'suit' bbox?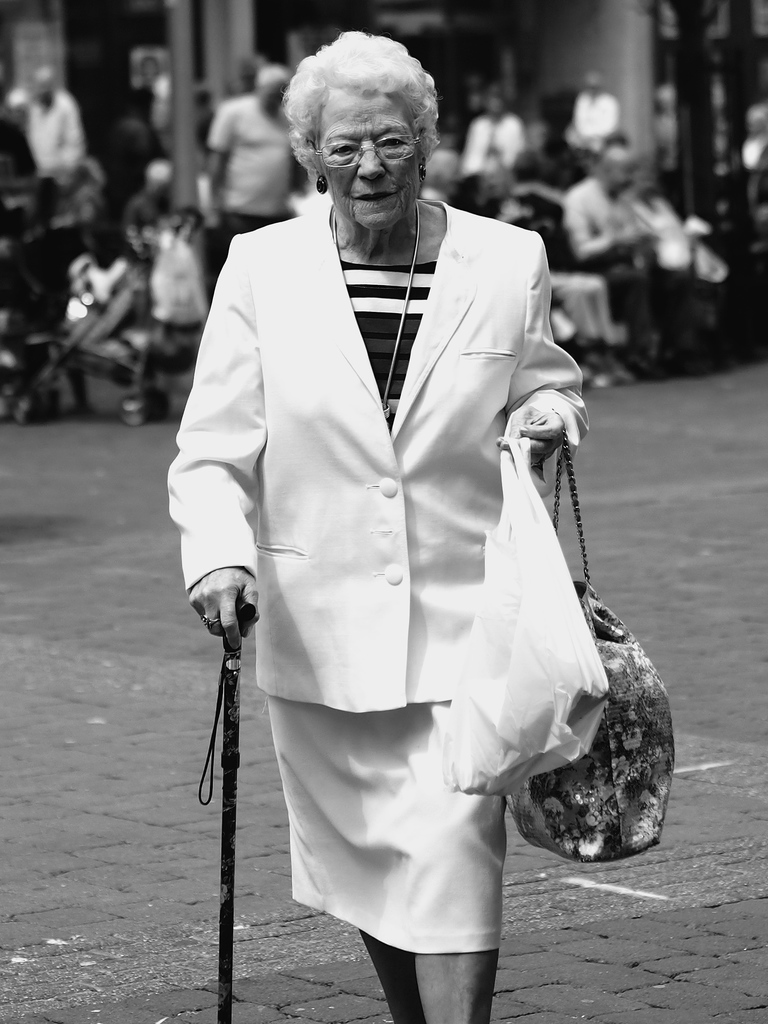
<bbox>166, 200, 591, 721</bbox>
